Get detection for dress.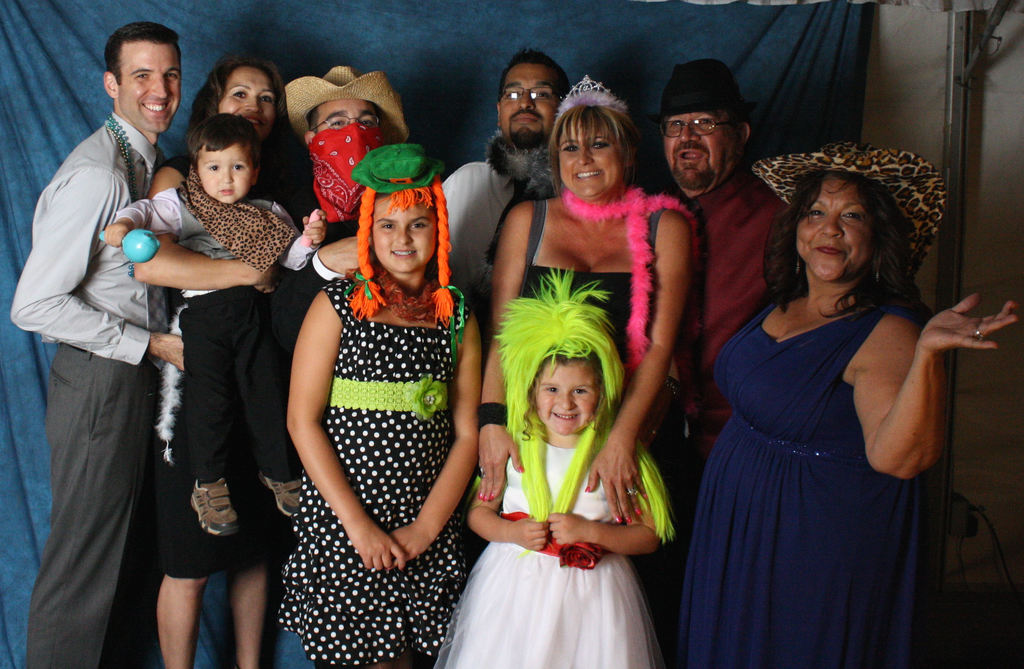
Detection: (left=263, top=274, right=490, bottom=651).
